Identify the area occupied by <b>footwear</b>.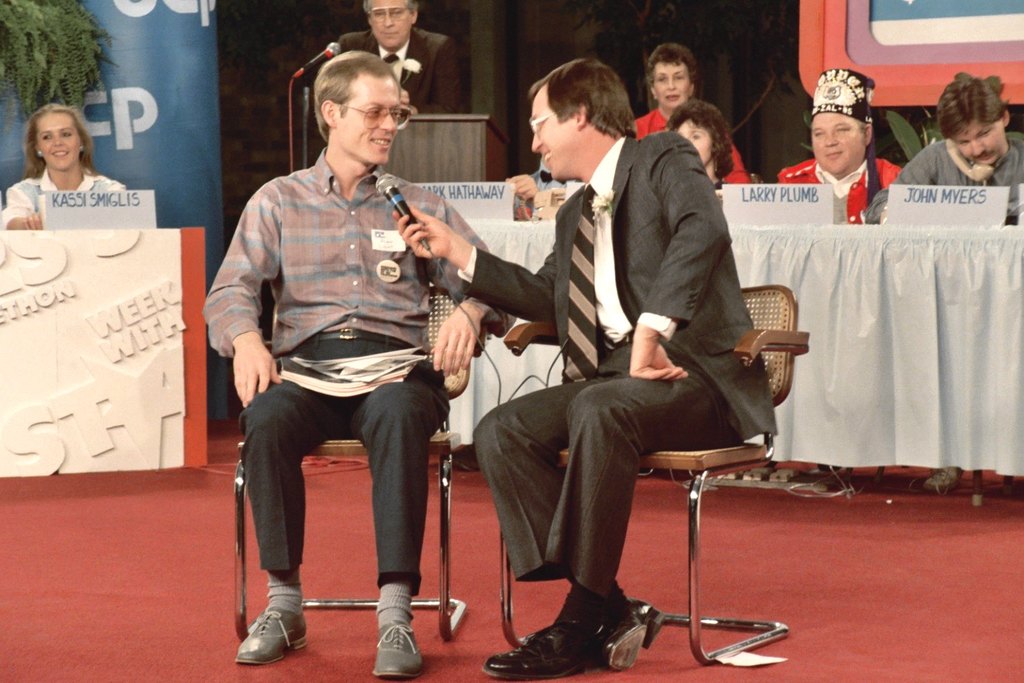
Area: crop(598, 596, 666, 678).
